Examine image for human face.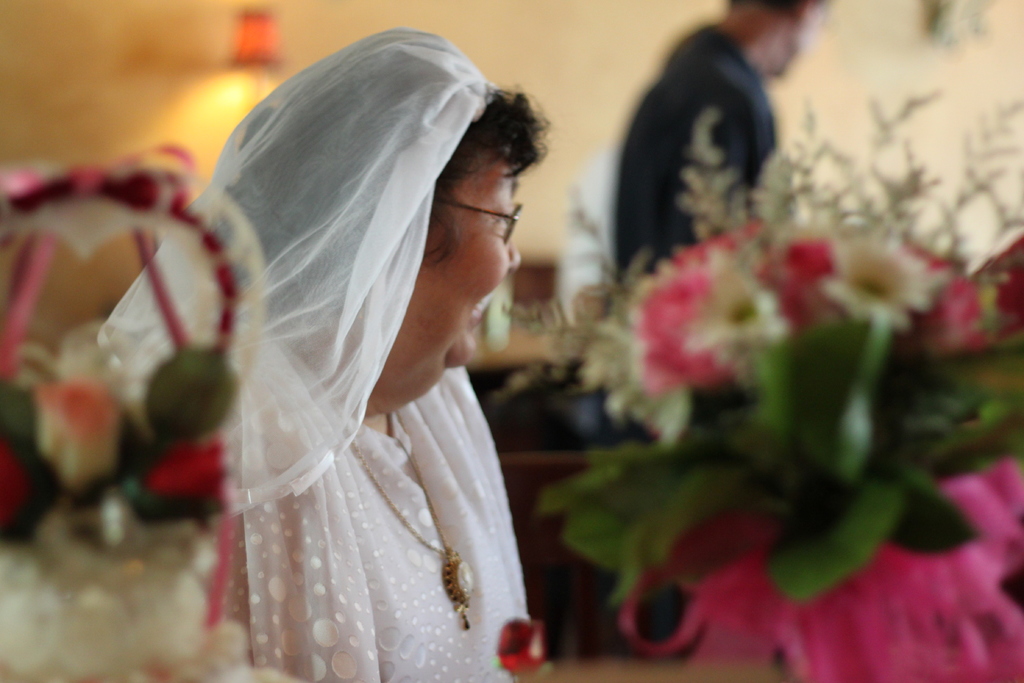
Examination result: l=401, t=146, r=524, b=372.
